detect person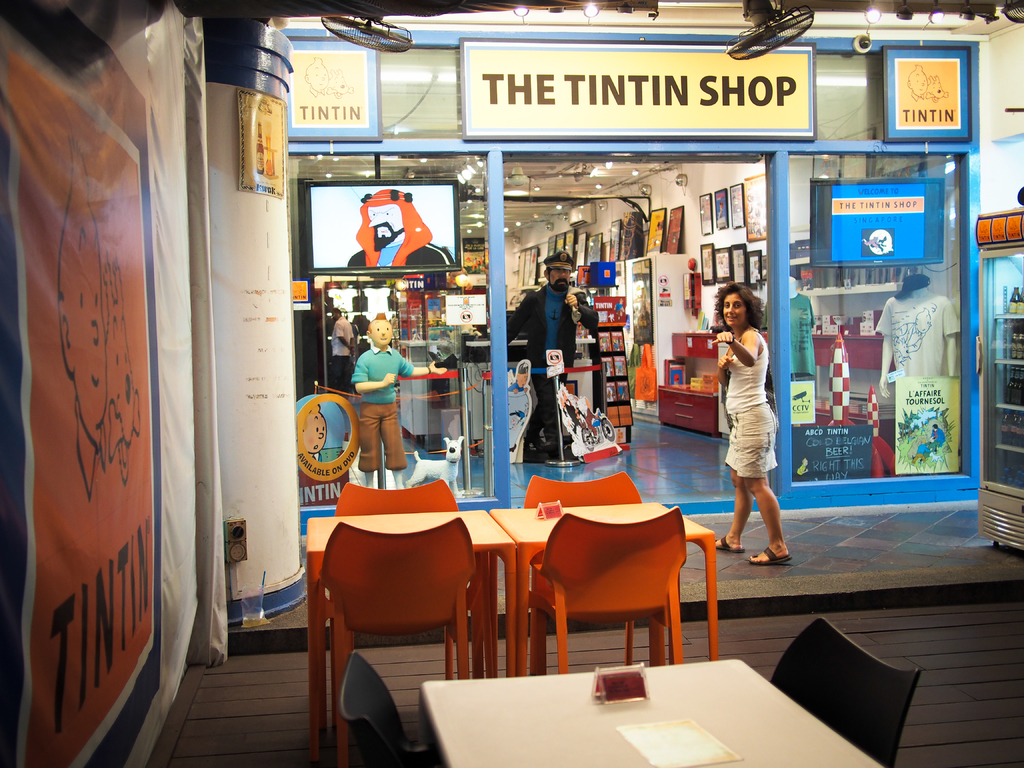
locate(56, 135, 112, 490)
